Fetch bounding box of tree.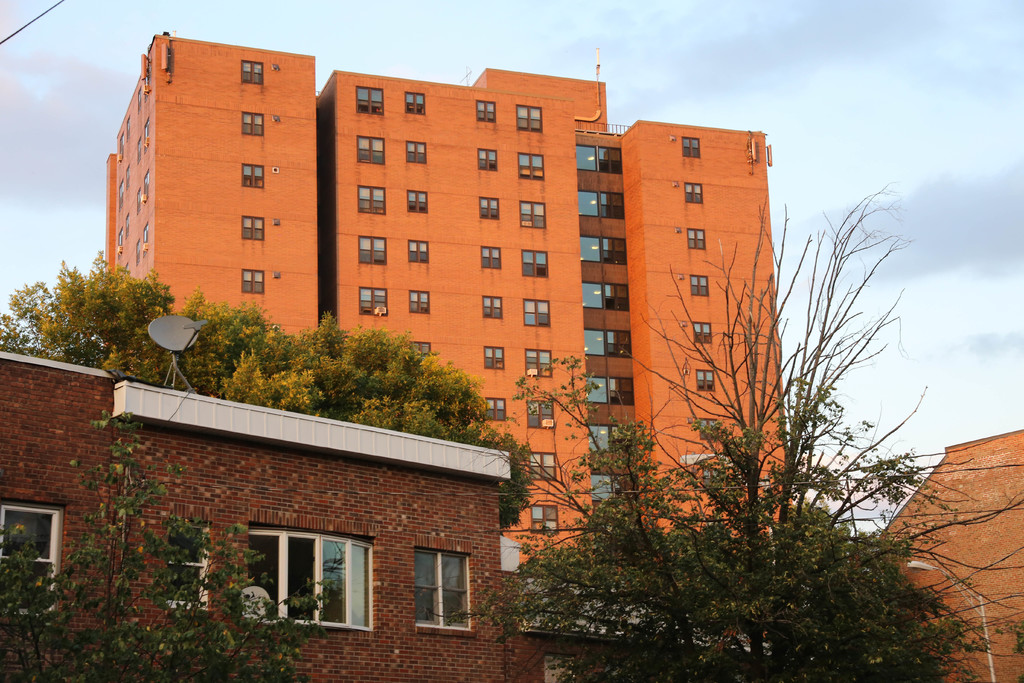
Bbox: <bbox>0, 390, 351, 682</bbox>.
